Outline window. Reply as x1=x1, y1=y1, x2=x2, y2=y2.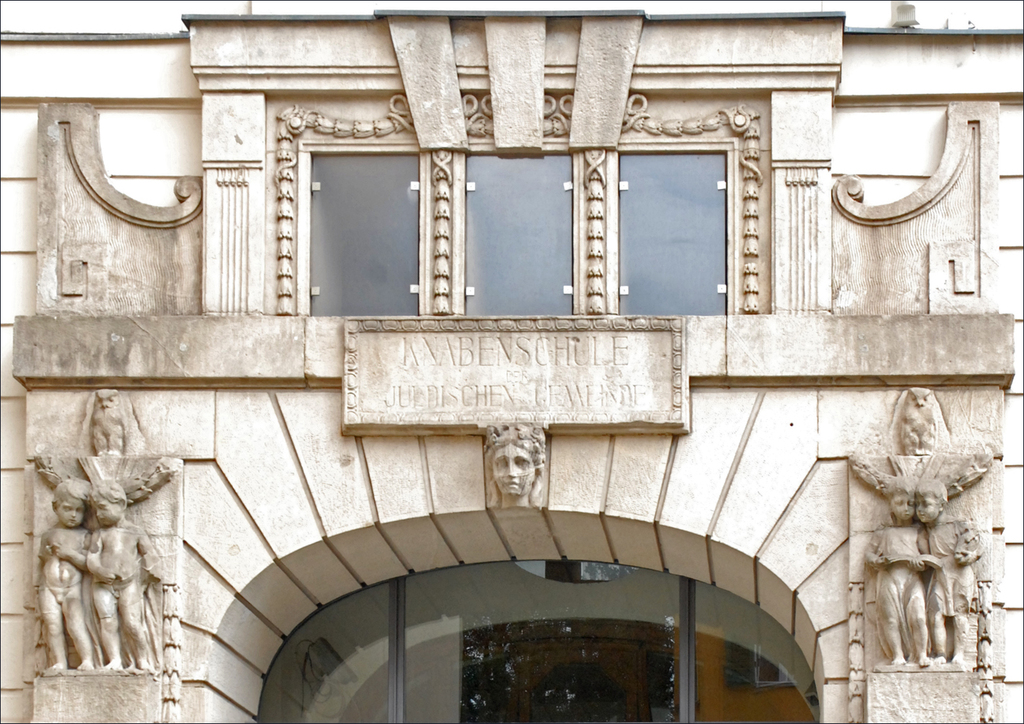
x1=609, y1=148, x2=728, y2=344.
